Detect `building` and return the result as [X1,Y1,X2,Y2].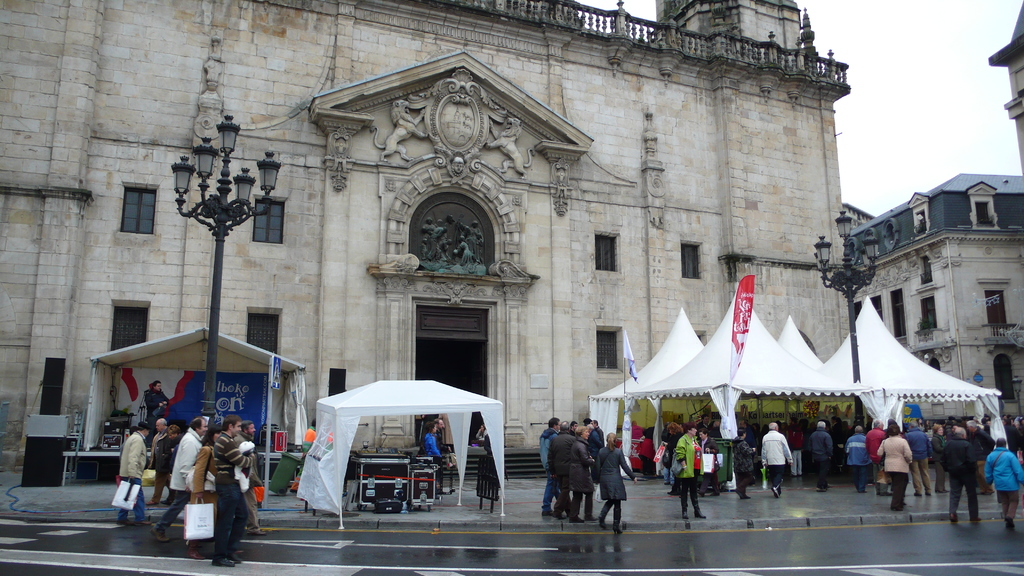
[838,2,1023,424].
